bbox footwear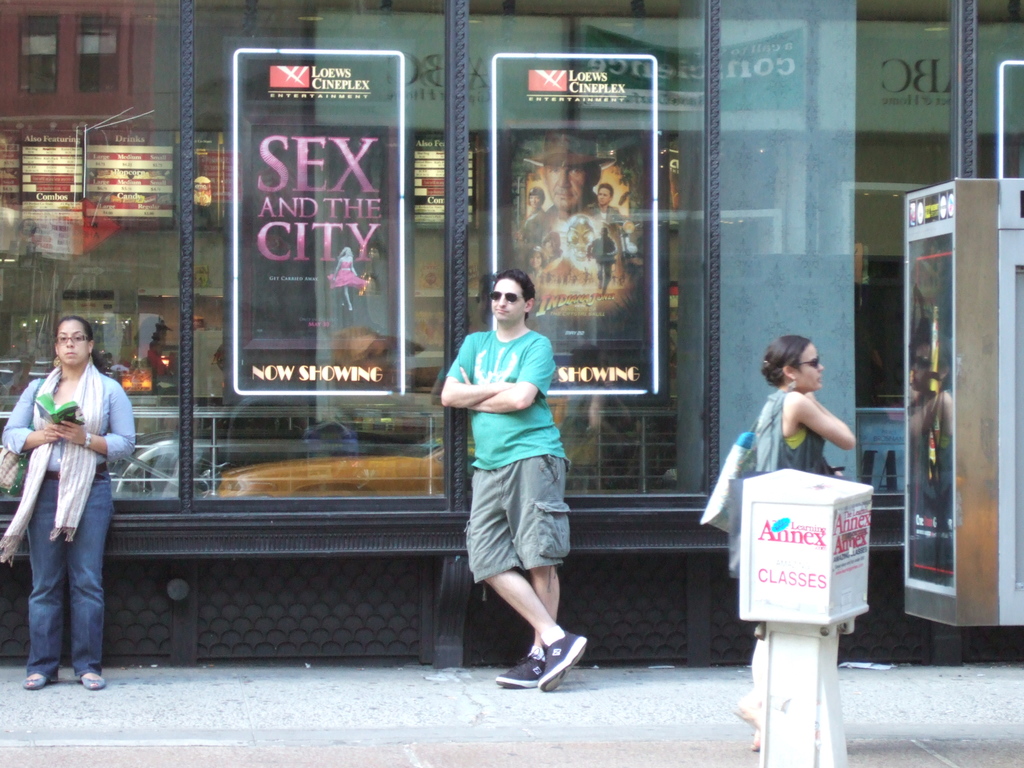
[536, 625, 586, 692]
